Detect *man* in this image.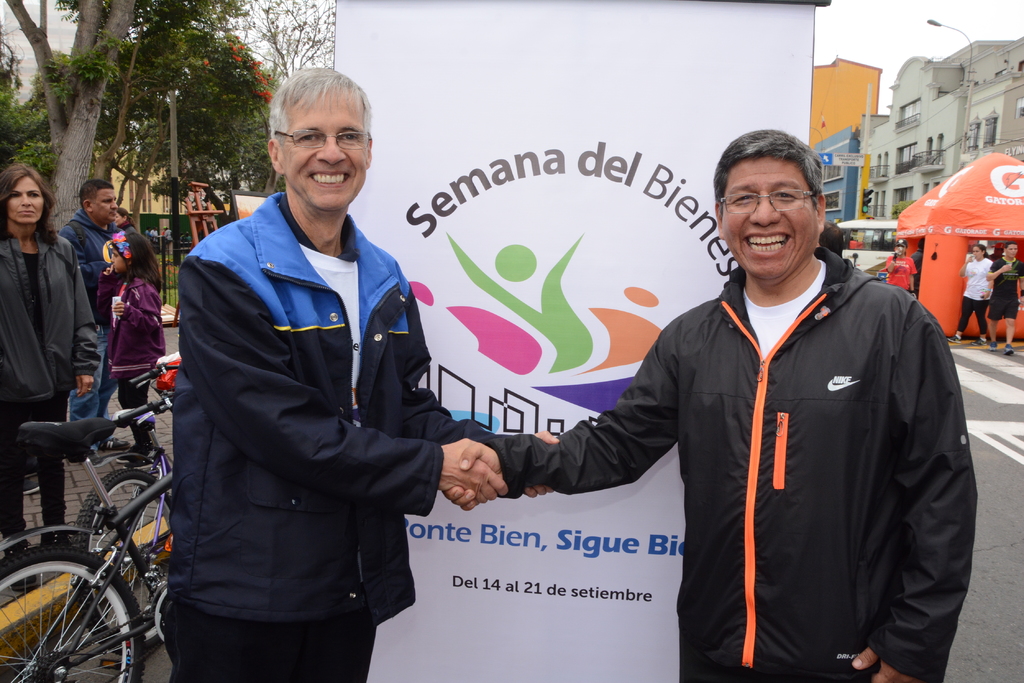
Detection: box=[60, 177, 141, 459].
